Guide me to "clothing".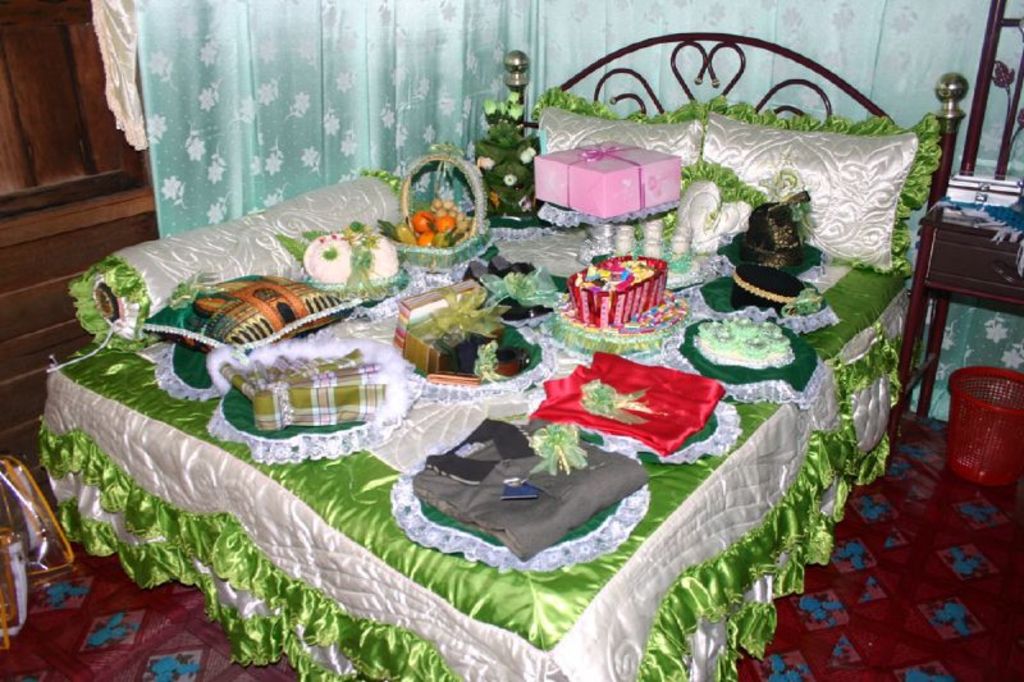
Guidance: bbox=[410, 418, 650, 567].
